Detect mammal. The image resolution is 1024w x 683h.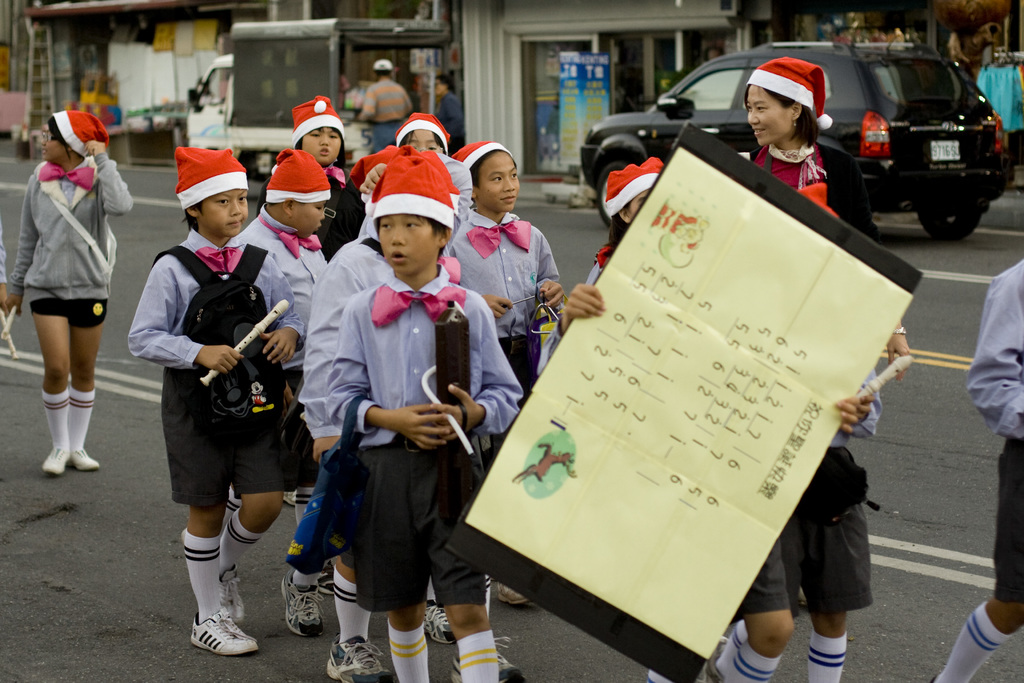
x1=0, y1=216, x2=10, y2=354.
